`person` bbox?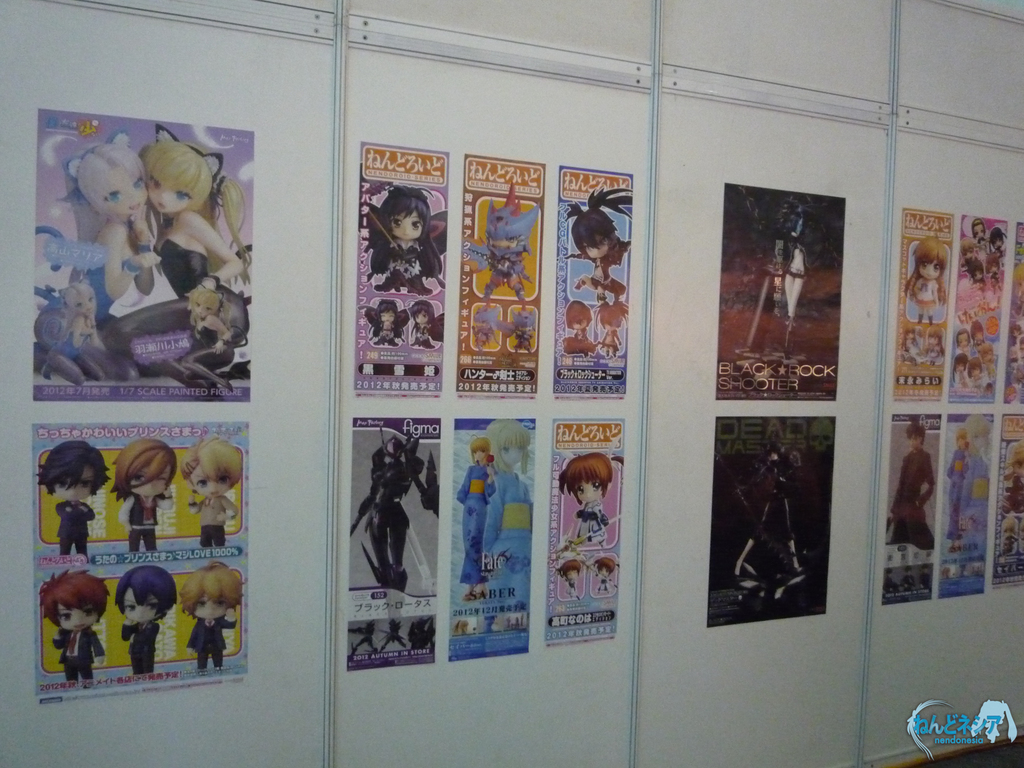
box(109, 442, 179, 552)
